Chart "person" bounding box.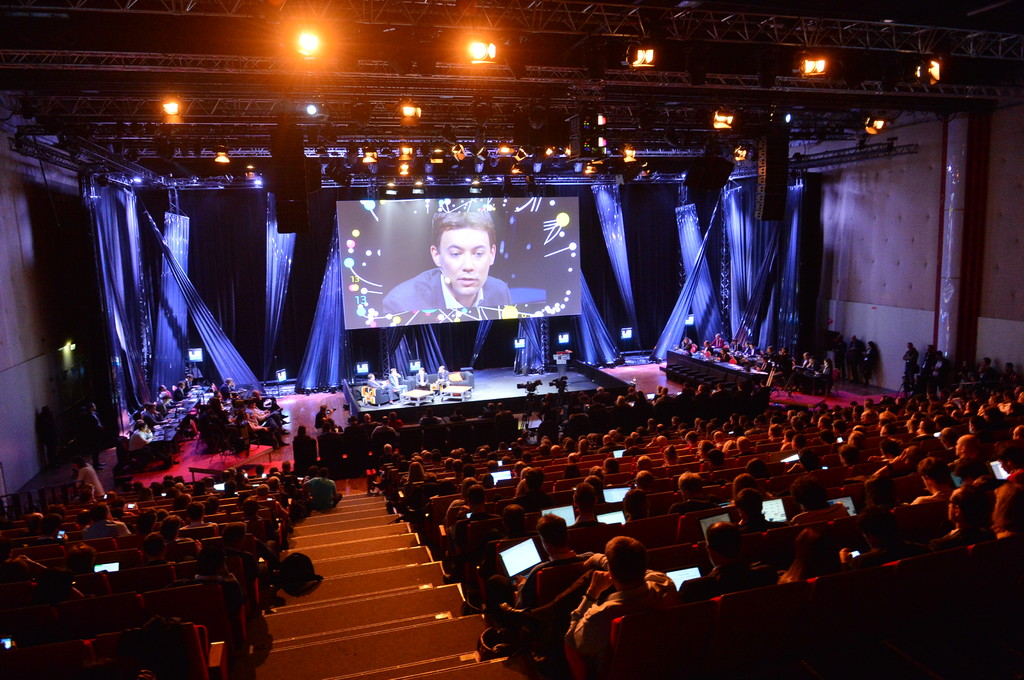
Charted: BBox(282, 398, 335, 439).
